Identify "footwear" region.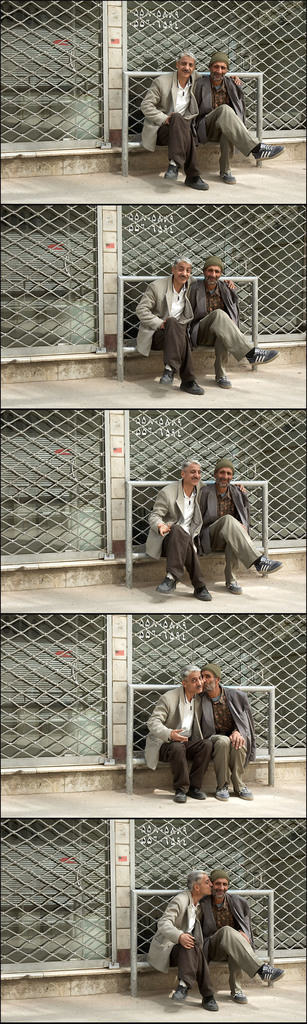
Region: 254/963/281/988.
